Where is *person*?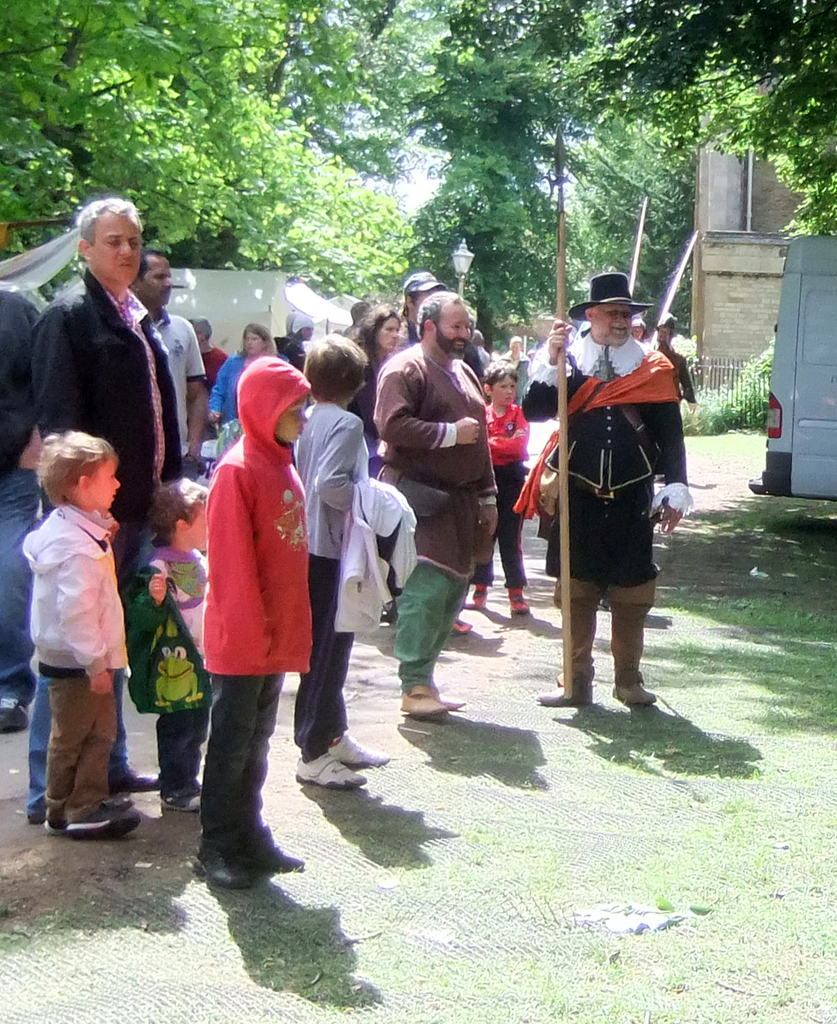
locate(209, 313, 285, 462).
